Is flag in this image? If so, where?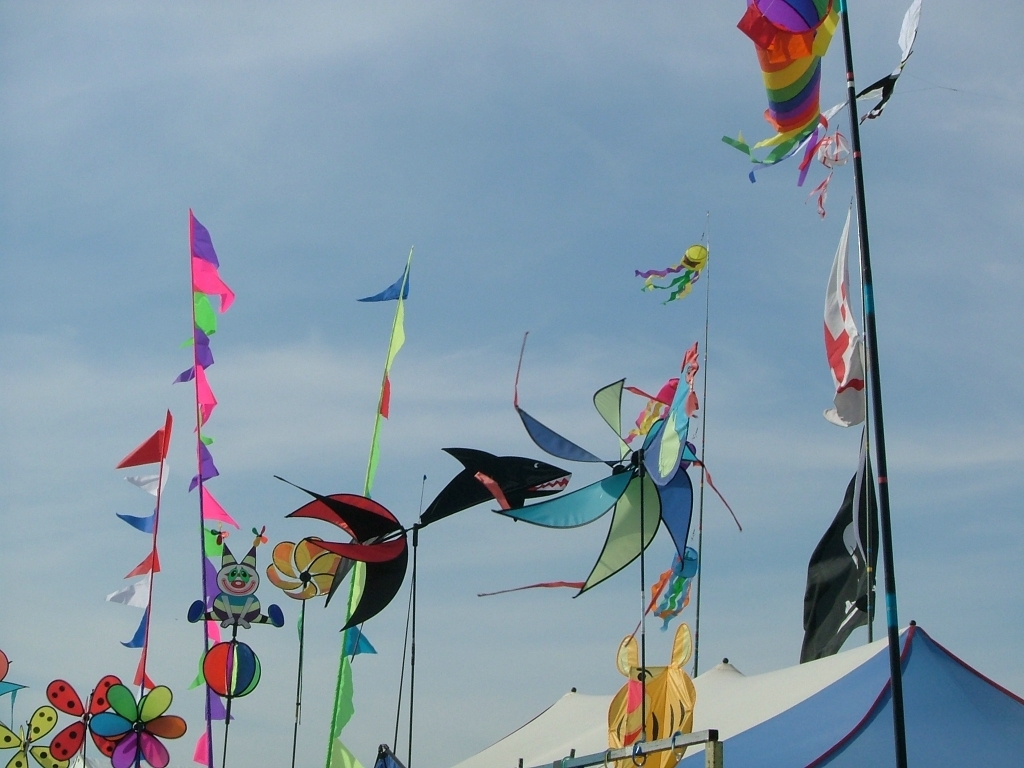
Yes, at bbox(587, 621, 710, 767).
